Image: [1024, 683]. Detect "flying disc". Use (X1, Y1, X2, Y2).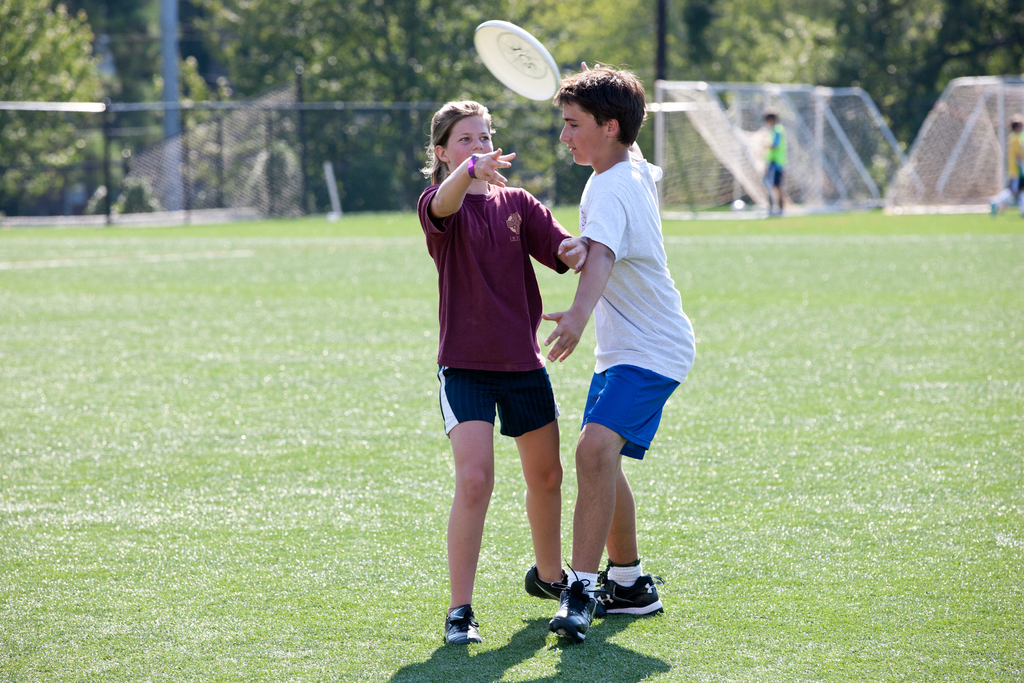
(474, 19, 561, 103).
